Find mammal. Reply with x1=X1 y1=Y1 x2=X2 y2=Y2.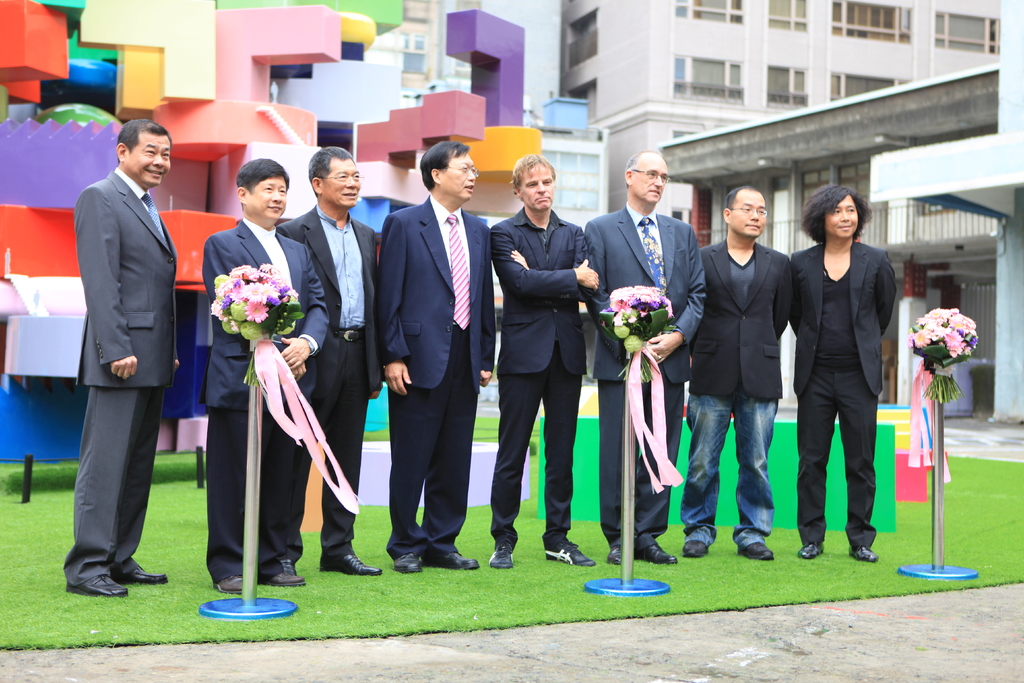
x1=677 y1=184 x2=792 y2=559.
